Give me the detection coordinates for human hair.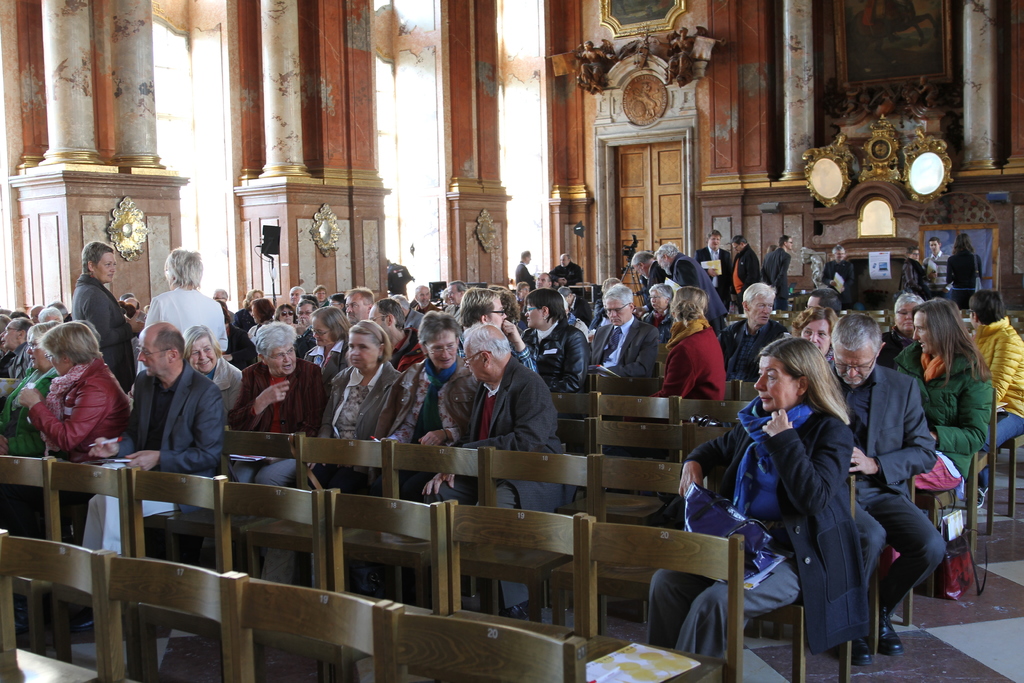
detection(376, 300, 406, 328).
